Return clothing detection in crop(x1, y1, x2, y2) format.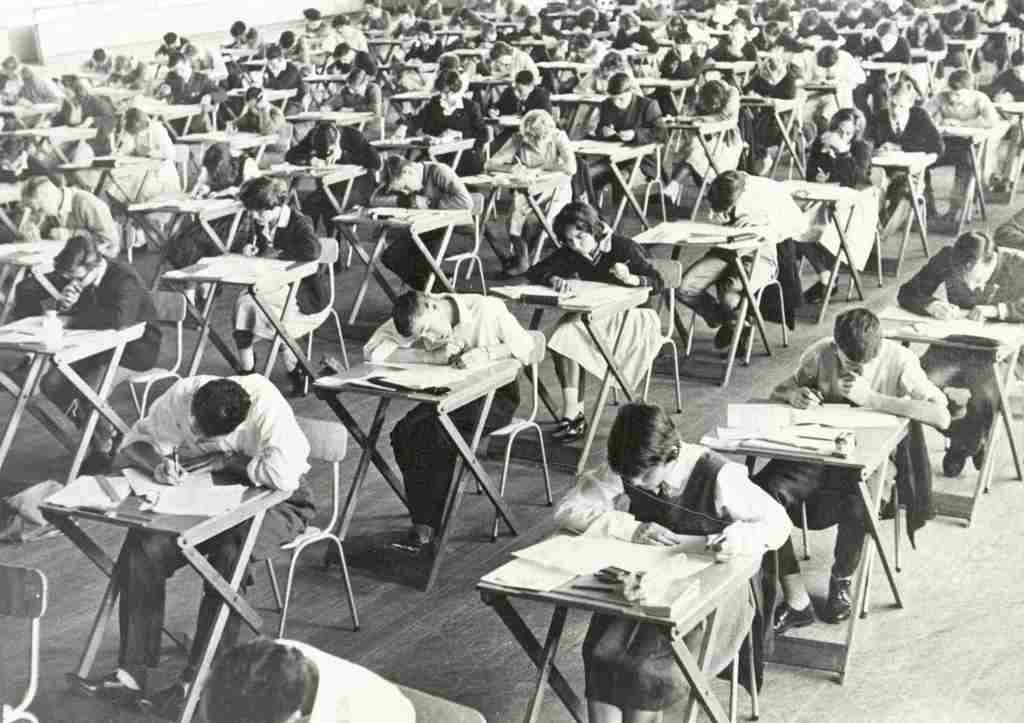
crop(682, 54, 721, 77).
